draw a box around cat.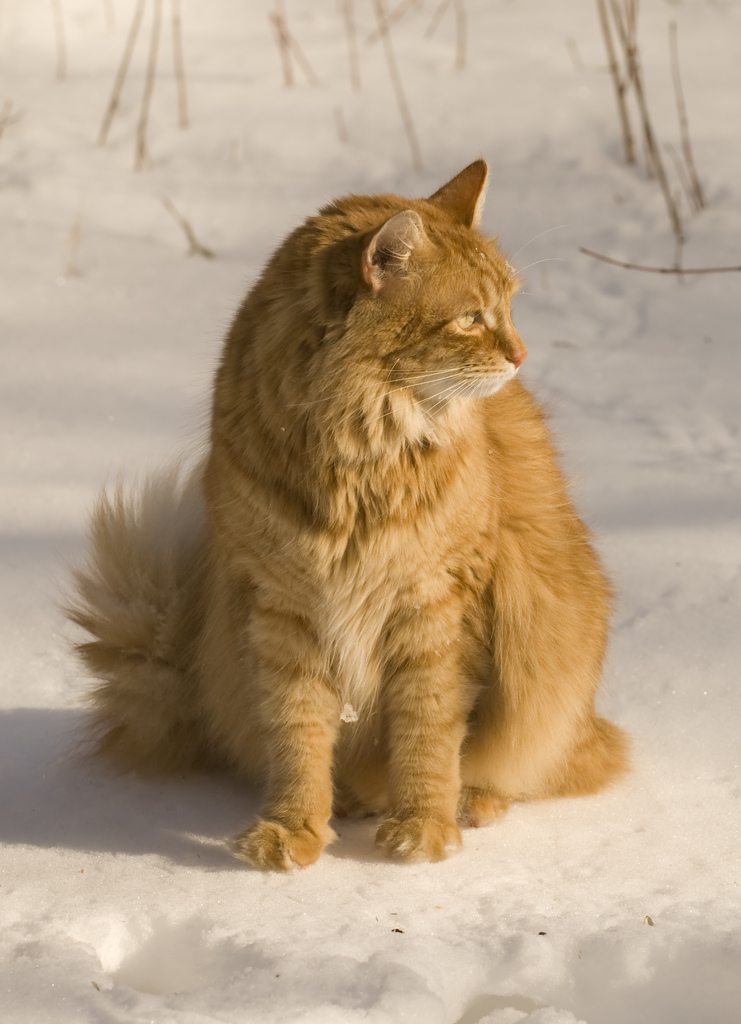
detection(48, 156, 634, 872).
